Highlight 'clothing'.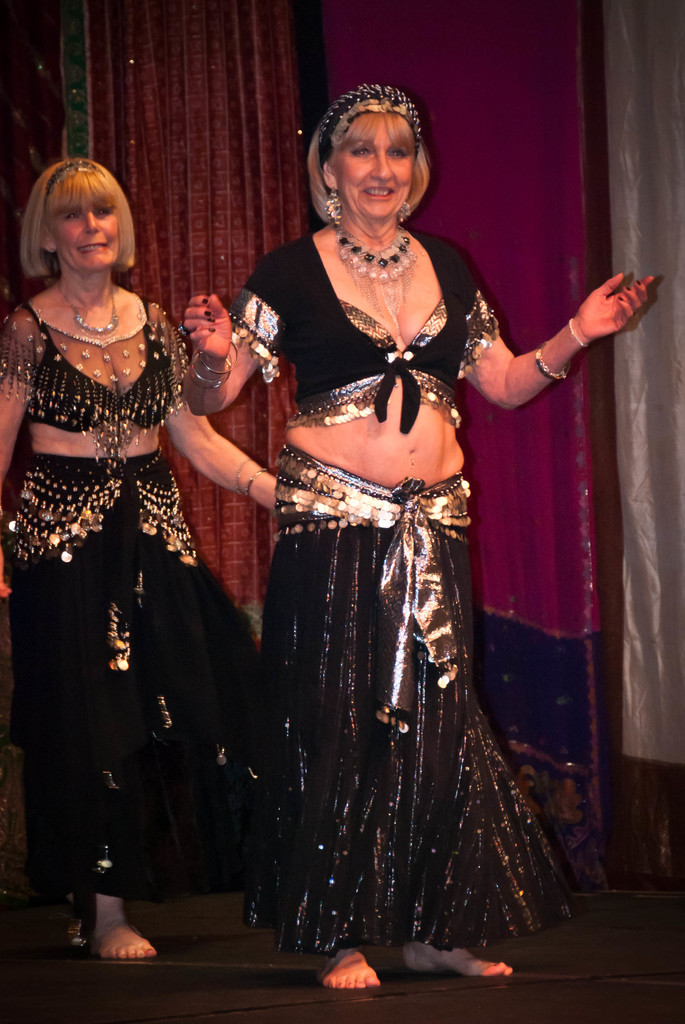
Highlighted region: rect(236, 236, 560, 932).
